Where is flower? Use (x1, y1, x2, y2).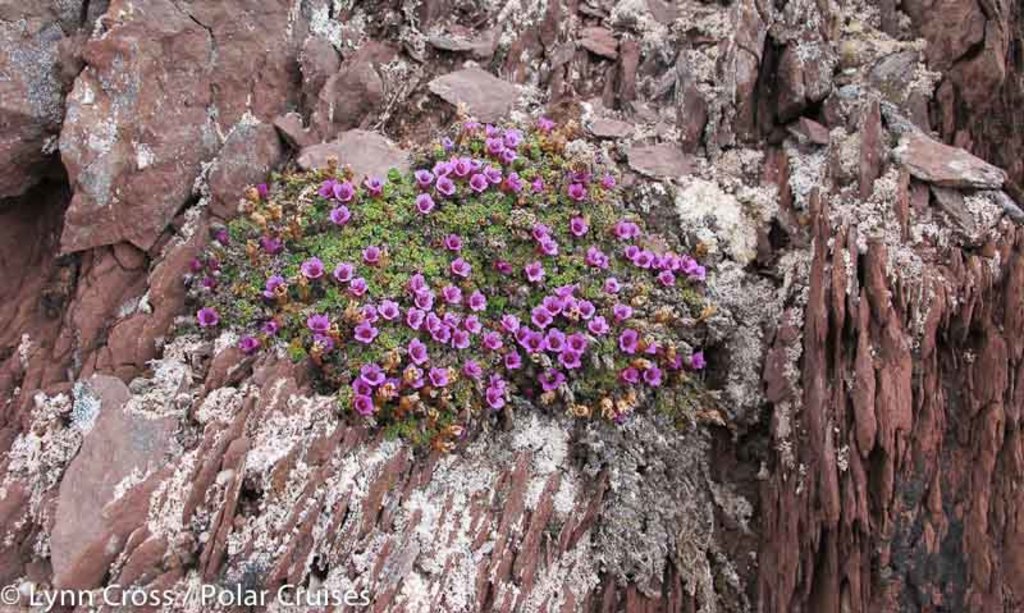
(332, 173, 357, 209).
